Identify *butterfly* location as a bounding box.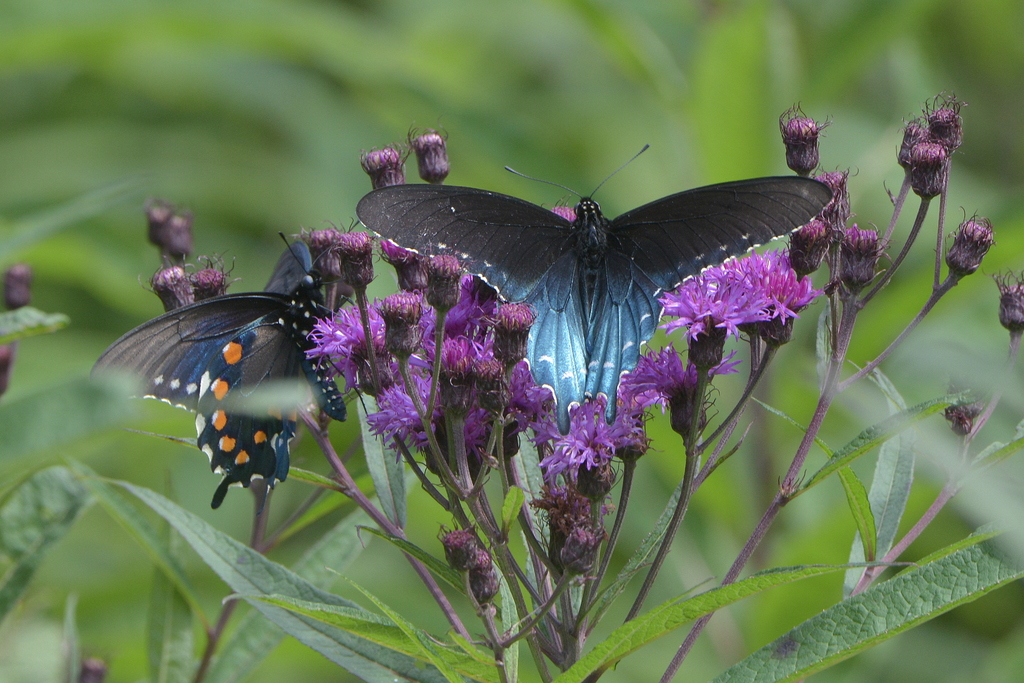
<bbox>359, 140, 838, 445</bbox>.
